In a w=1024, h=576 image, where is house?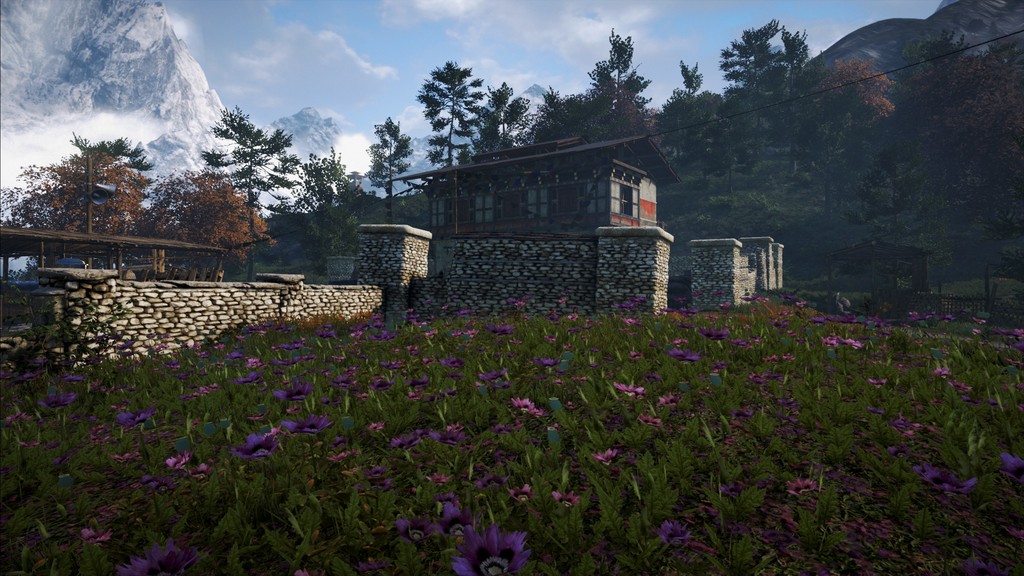
(left=350, top=221, right=671, bottom=318).
